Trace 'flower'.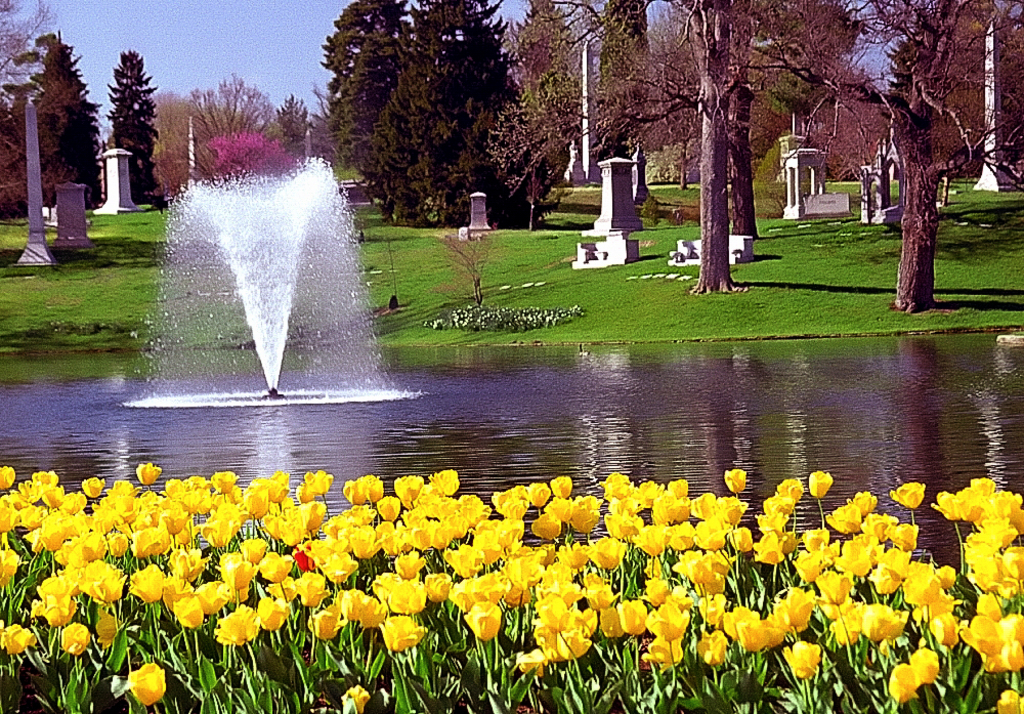
Traced to Rect(853, 604, 921, 652).
